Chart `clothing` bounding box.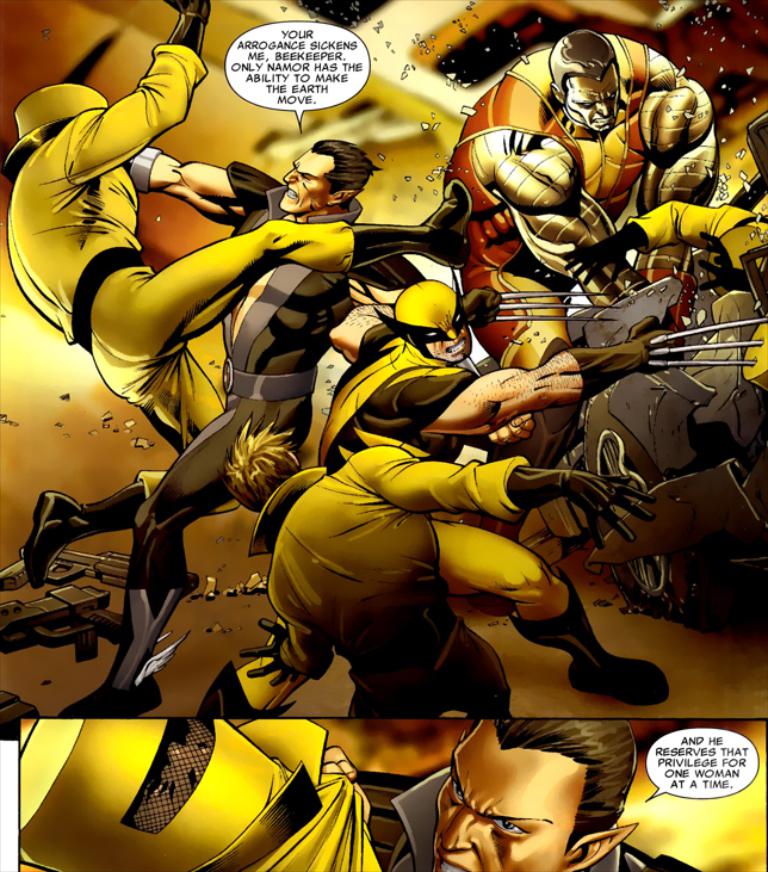
Charted: box=[264, 443, 533, 711].
